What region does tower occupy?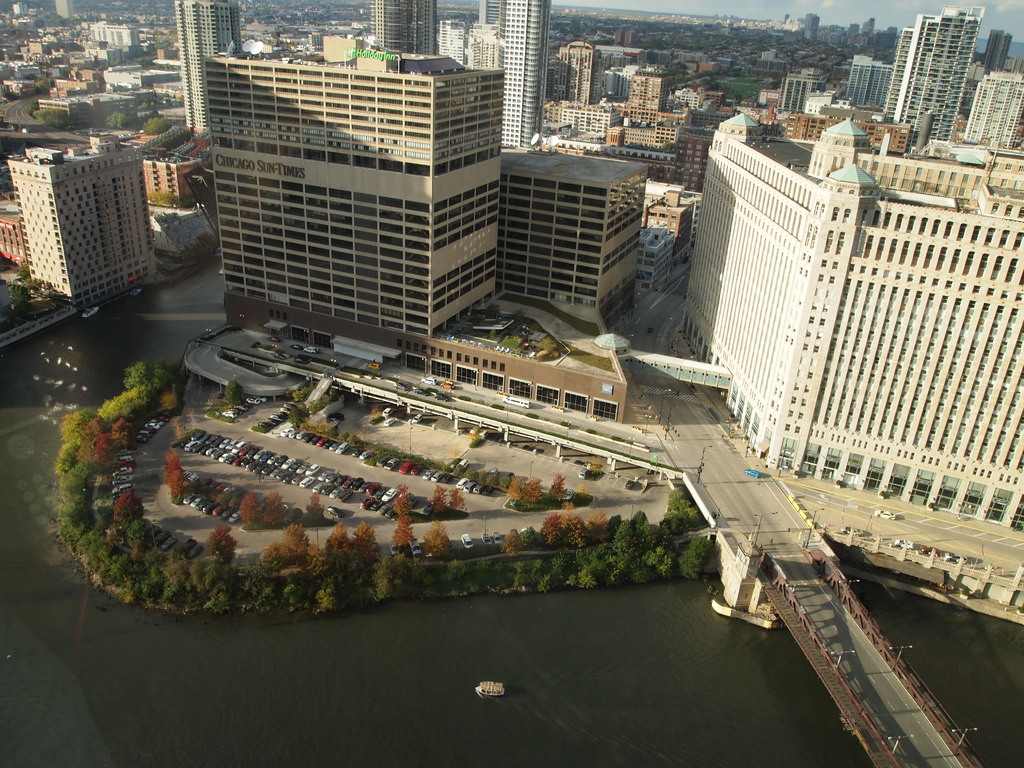
x1=775 y1=68 x2=820 y2=115.
